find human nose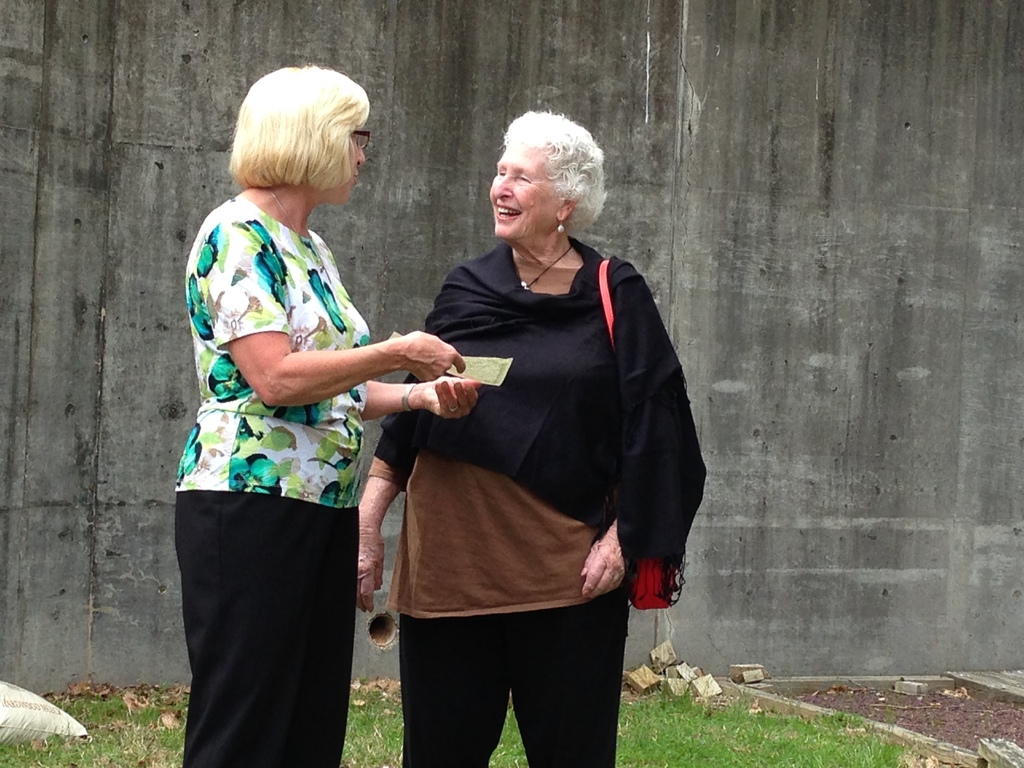
491,170,512,198
